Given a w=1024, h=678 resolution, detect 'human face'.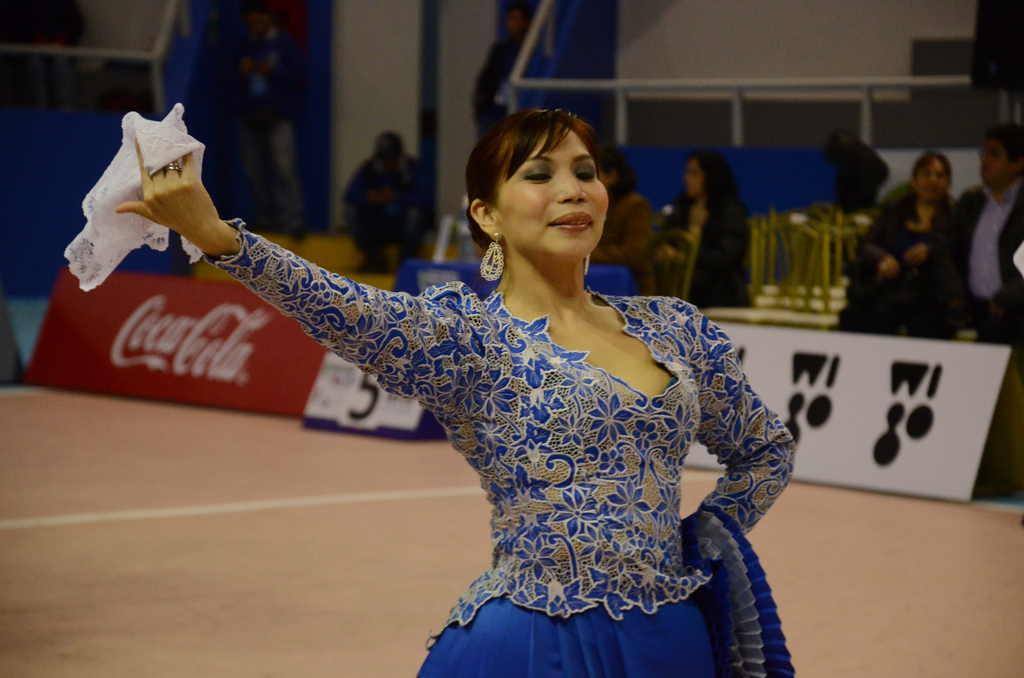
[left=500, top=124, right=609, bottom=259].
